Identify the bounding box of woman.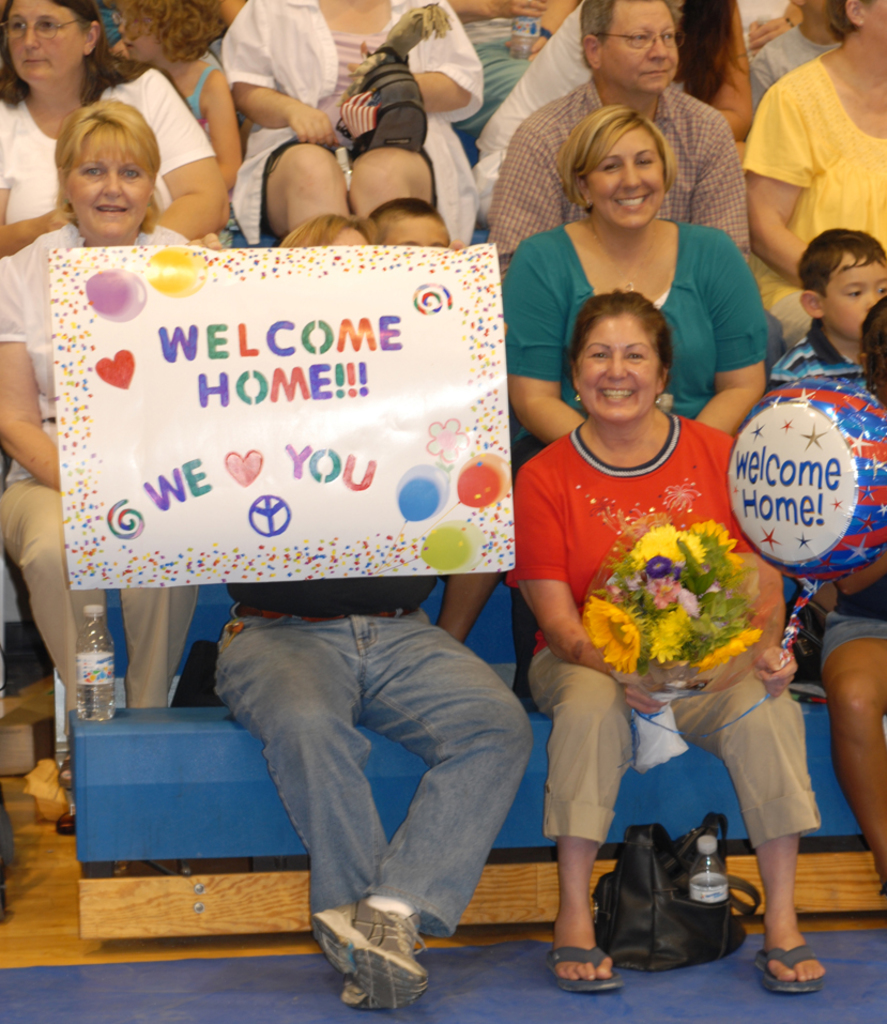
{"x1": 501, "y1": 103, "x2": 774, "y2": 441}.
